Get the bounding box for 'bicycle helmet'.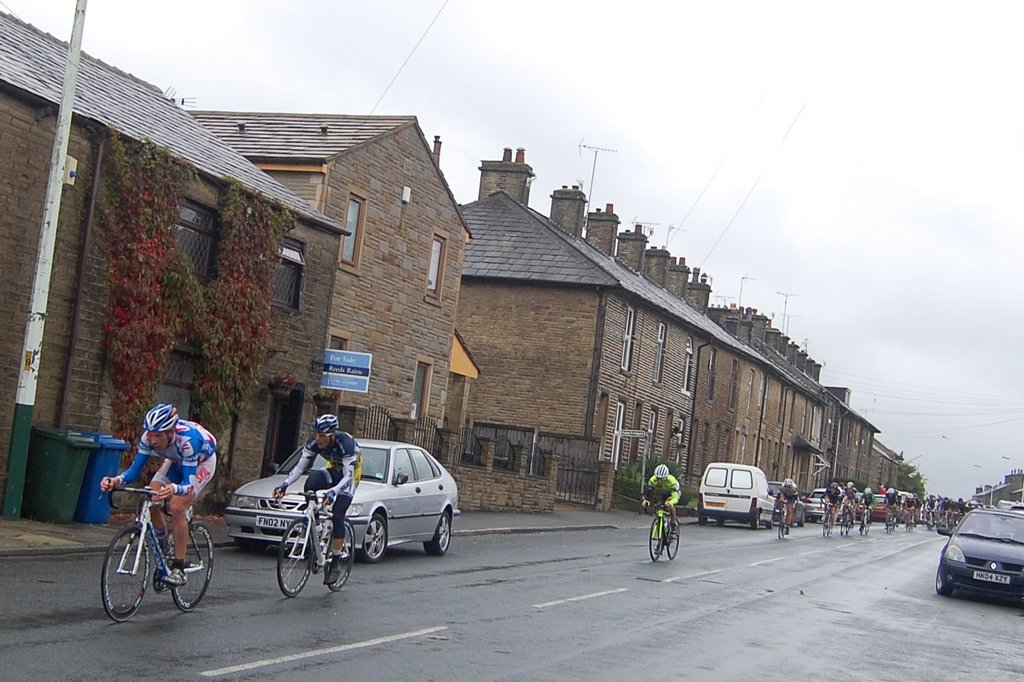
315/415/340/437.
